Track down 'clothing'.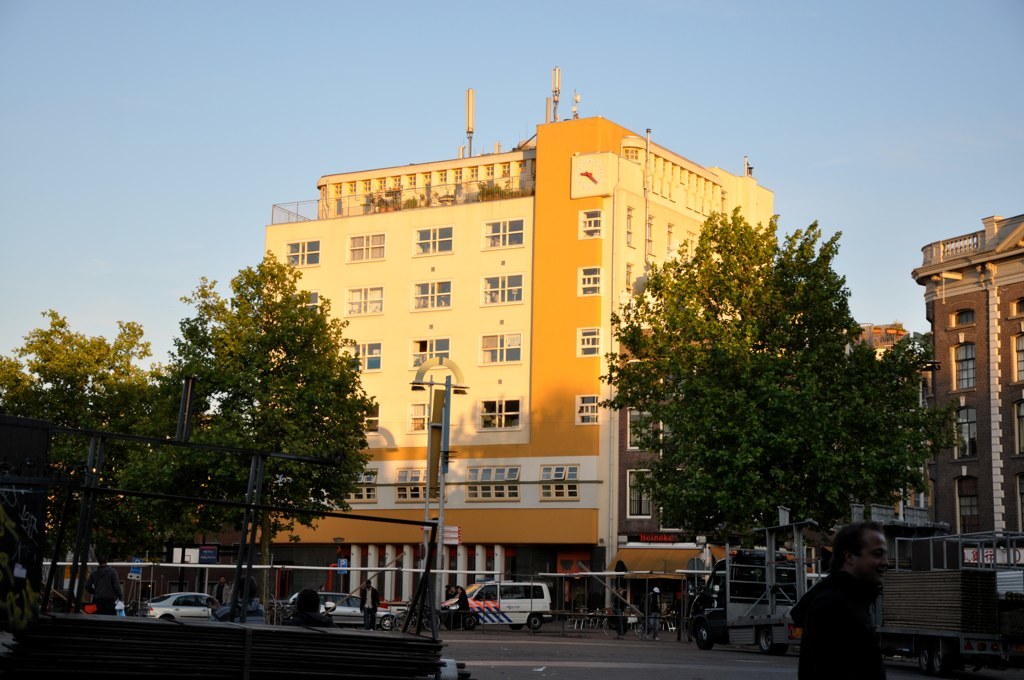
Tracked to 452/578/468/631.
